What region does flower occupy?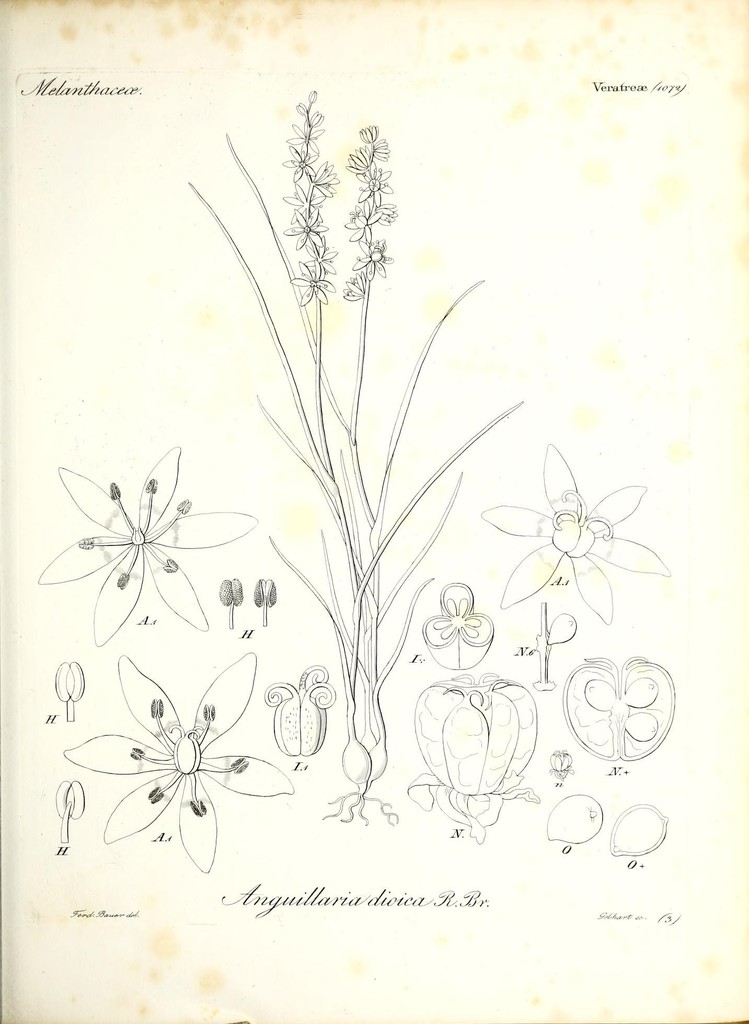
region(355, 239, 390, 276).
